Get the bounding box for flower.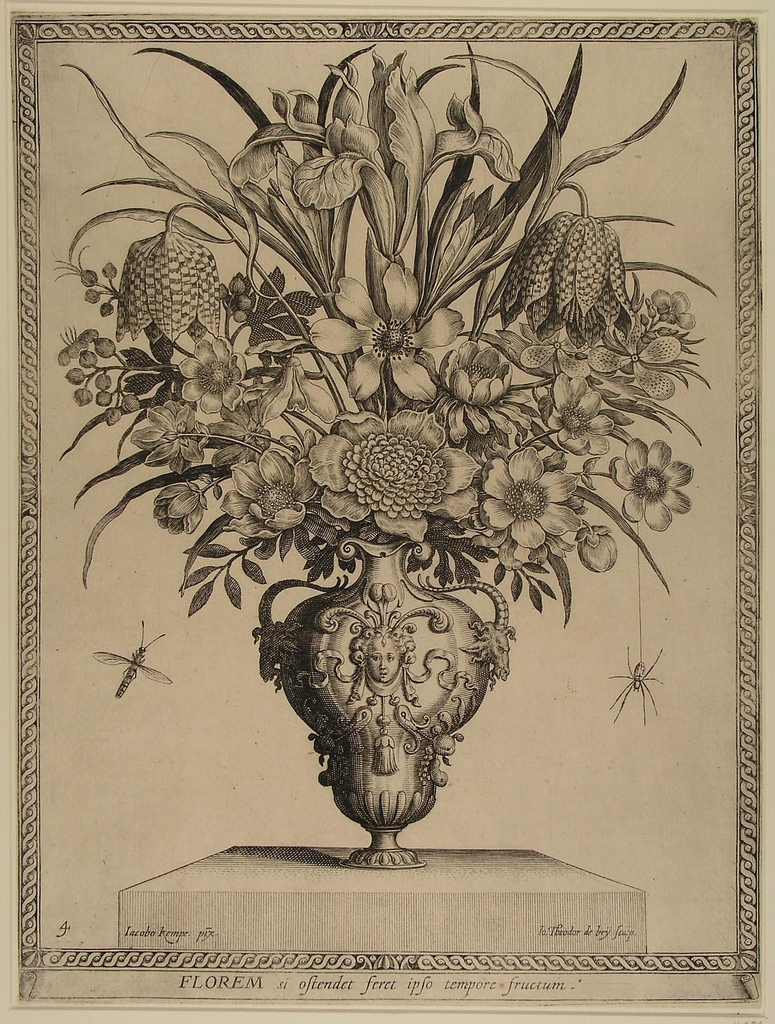
(left=576, top=522, right=621, bottom=571).
